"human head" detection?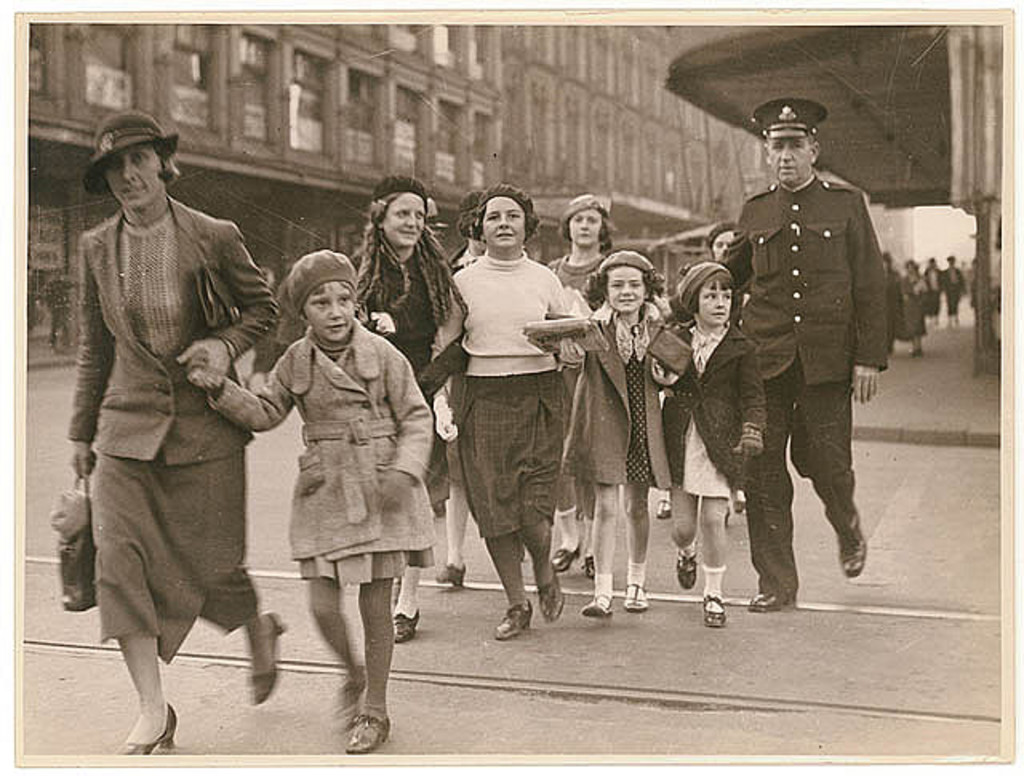
rect(600, 253, 651, 314)
